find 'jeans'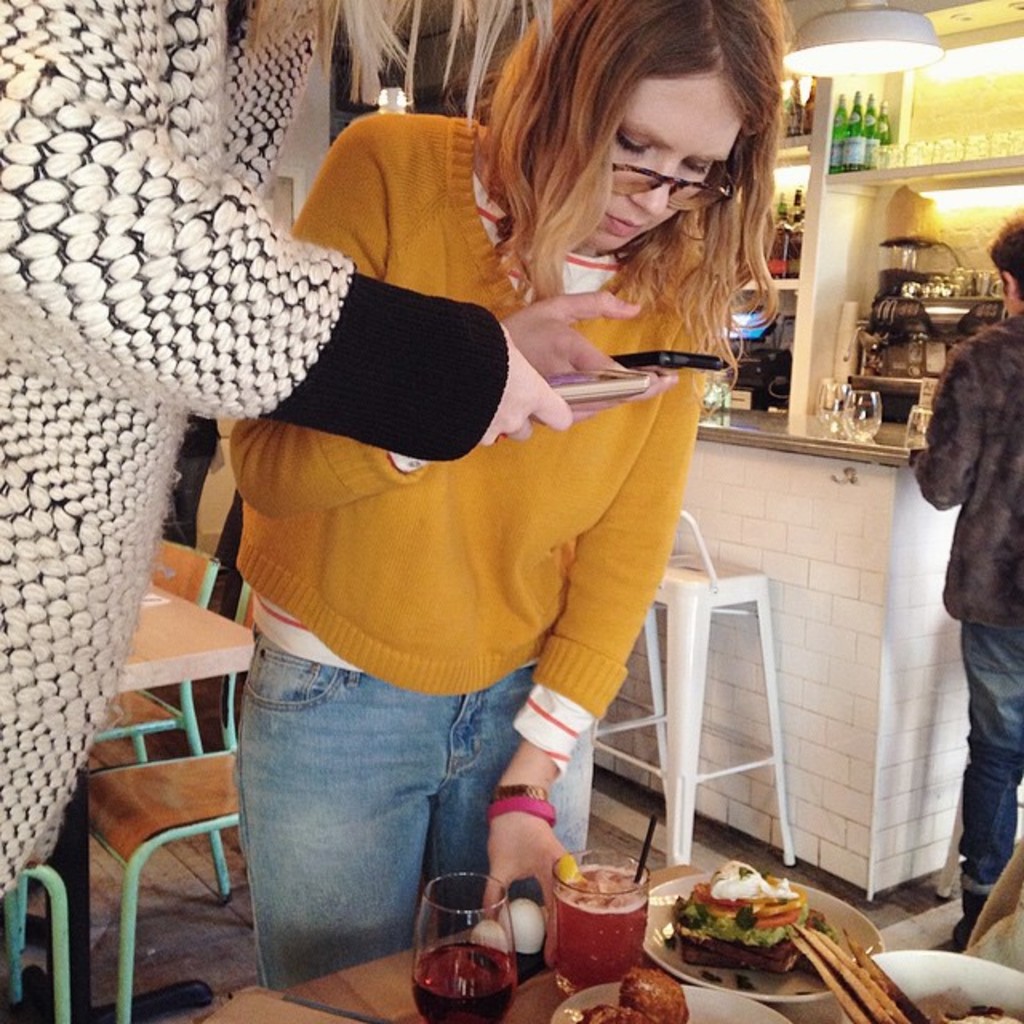
(211,626,598,974)
